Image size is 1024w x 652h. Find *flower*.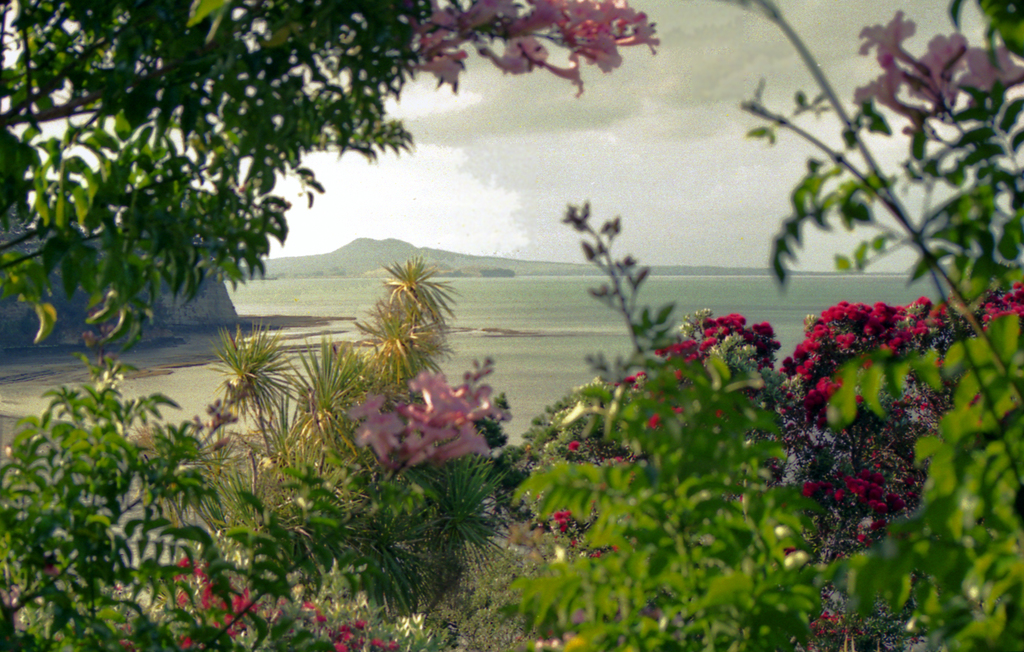
(left=648, top=416, right=662, bottom=436).
